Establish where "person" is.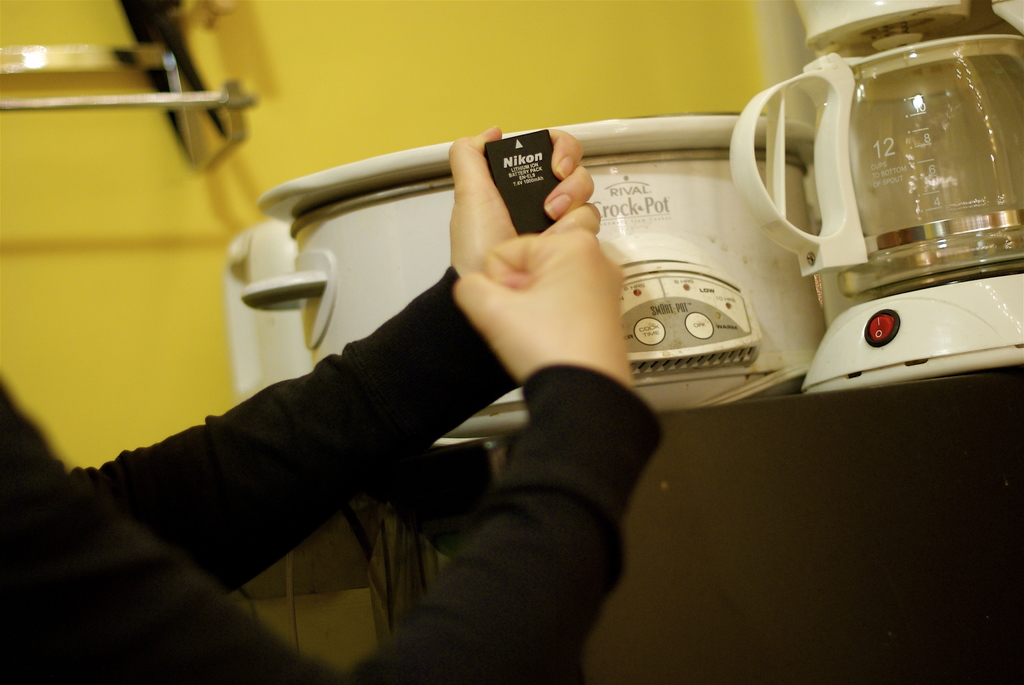
Established at pyautogui.locateOnScreen(0, 127, 670, 684).
